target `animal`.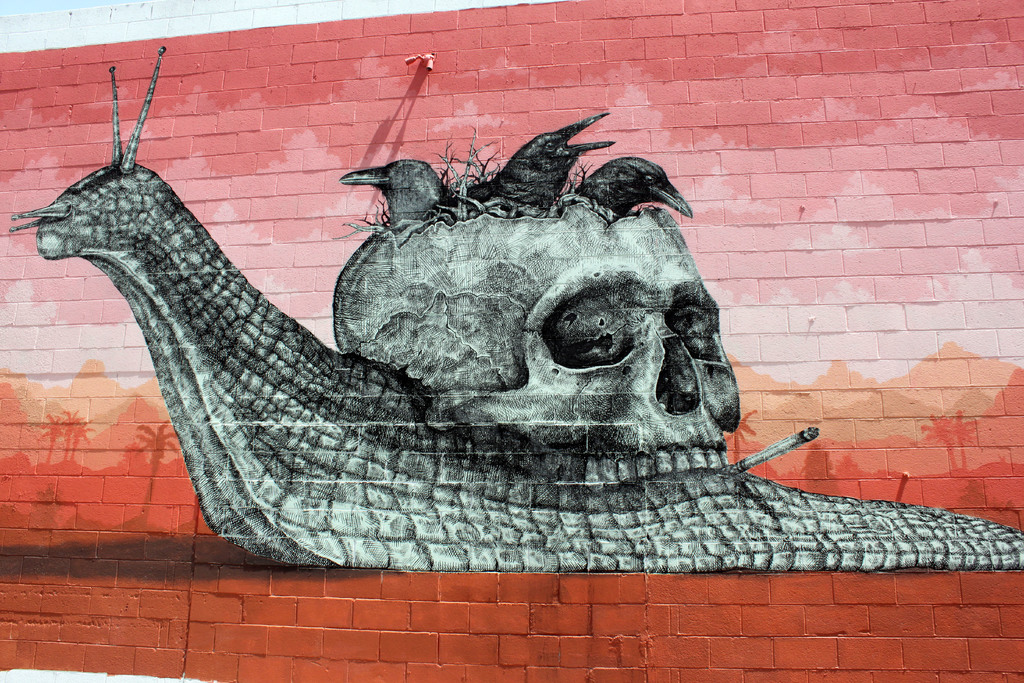
Target region: l=341, t=154, r=447, b=224.
